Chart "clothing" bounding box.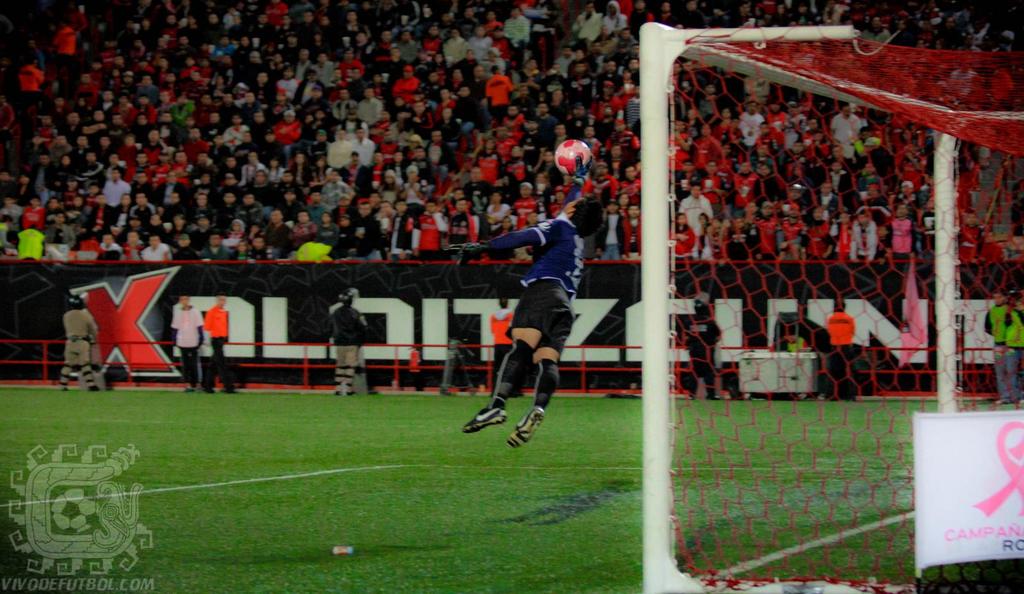
Charted: x1=17, y1=227, x2=47, y2=261.
